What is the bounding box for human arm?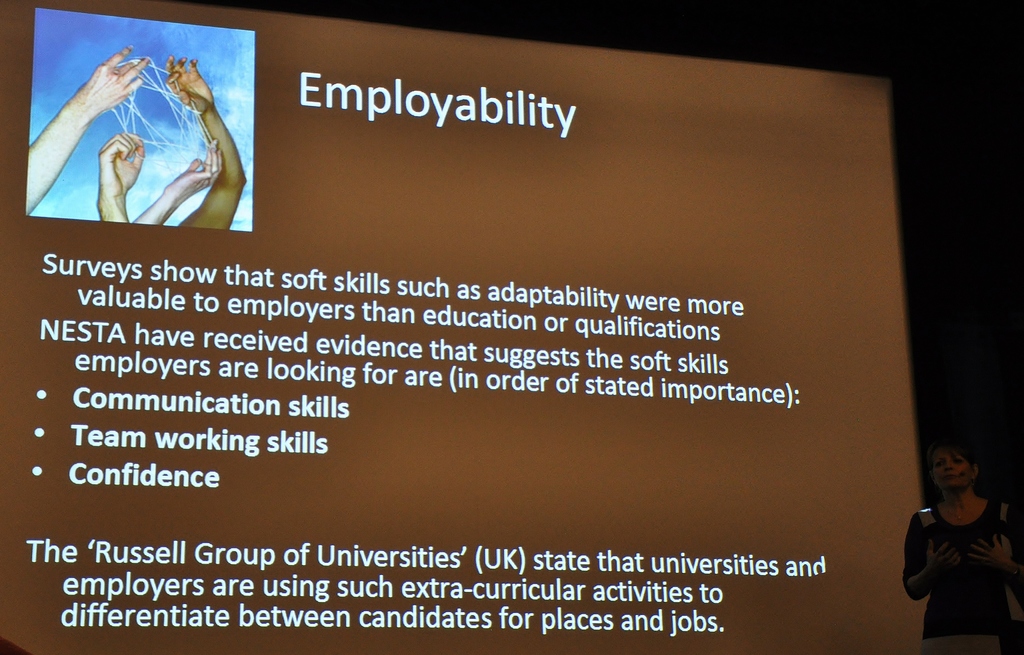
<region>98, 124, 147, 228</region>.
